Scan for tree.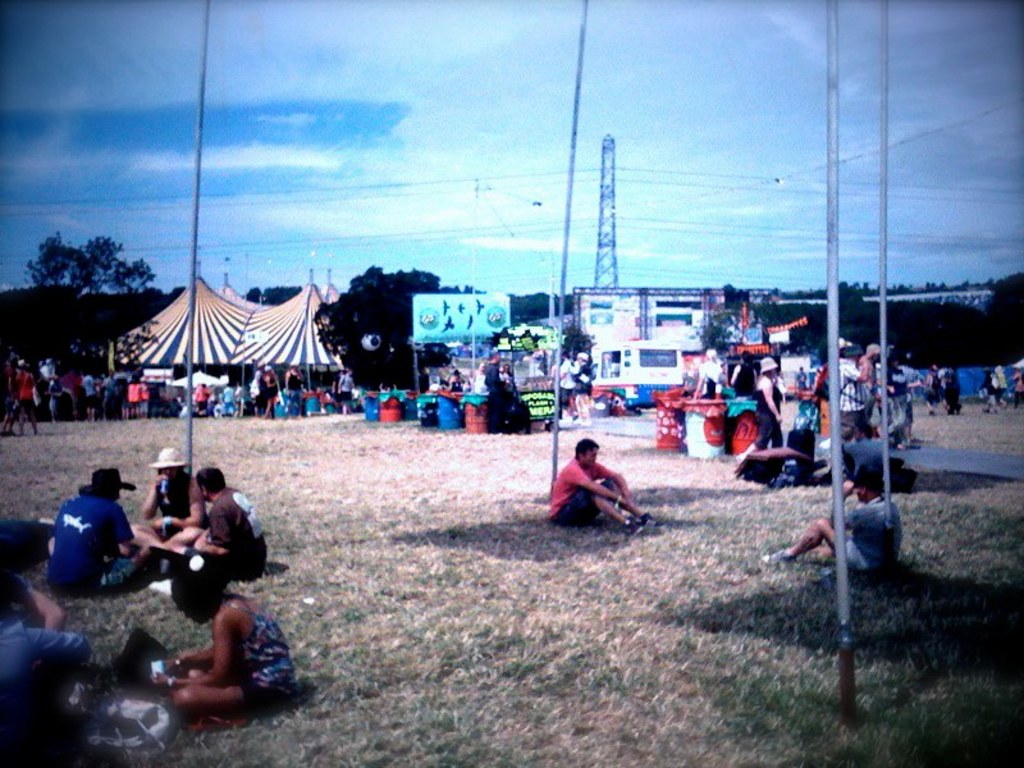
Scan result: 35/247/82/291.
